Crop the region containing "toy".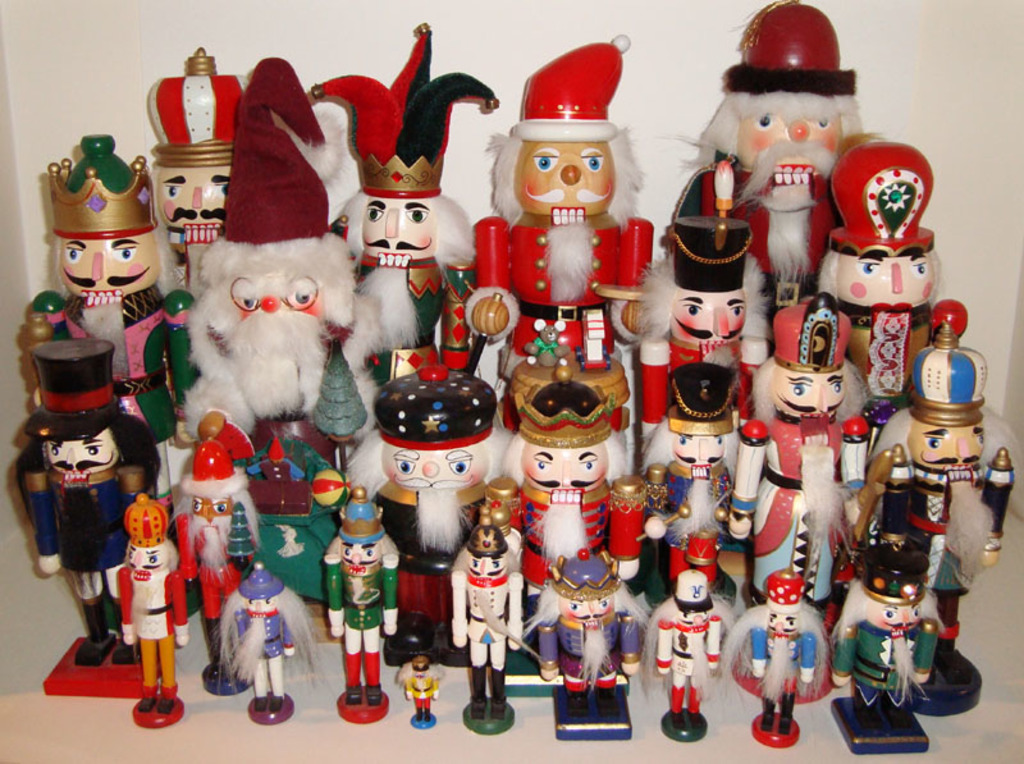
Crop region: locate(183, 55, 352, 605).
